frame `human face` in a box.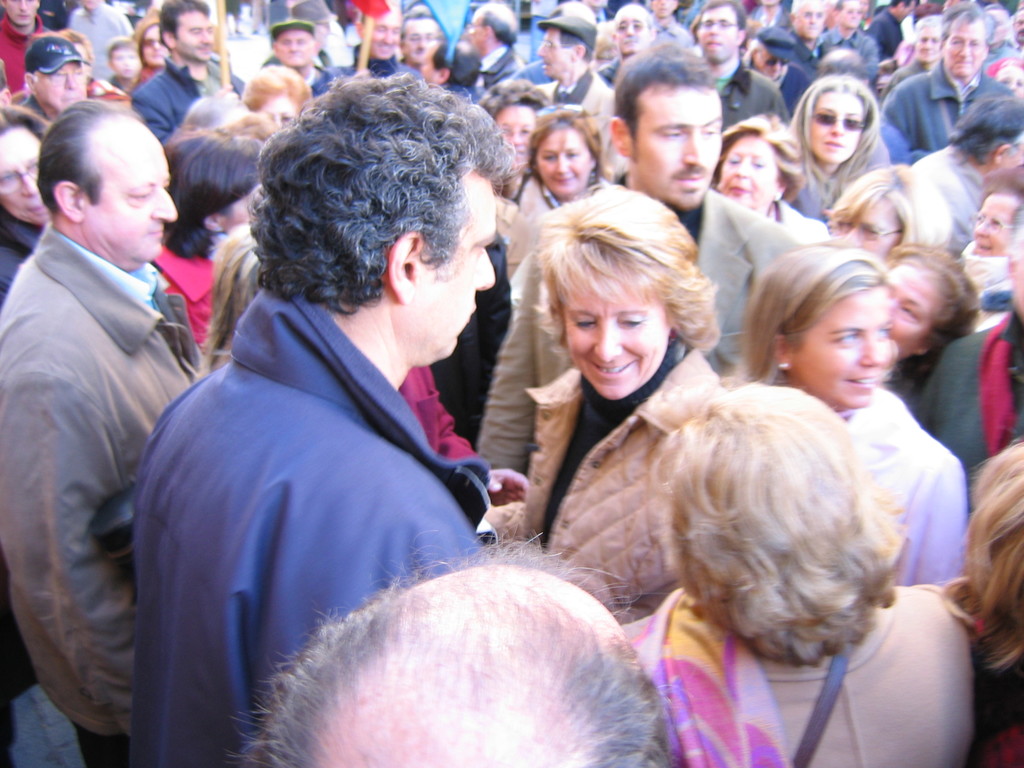
787:287:888:410.
